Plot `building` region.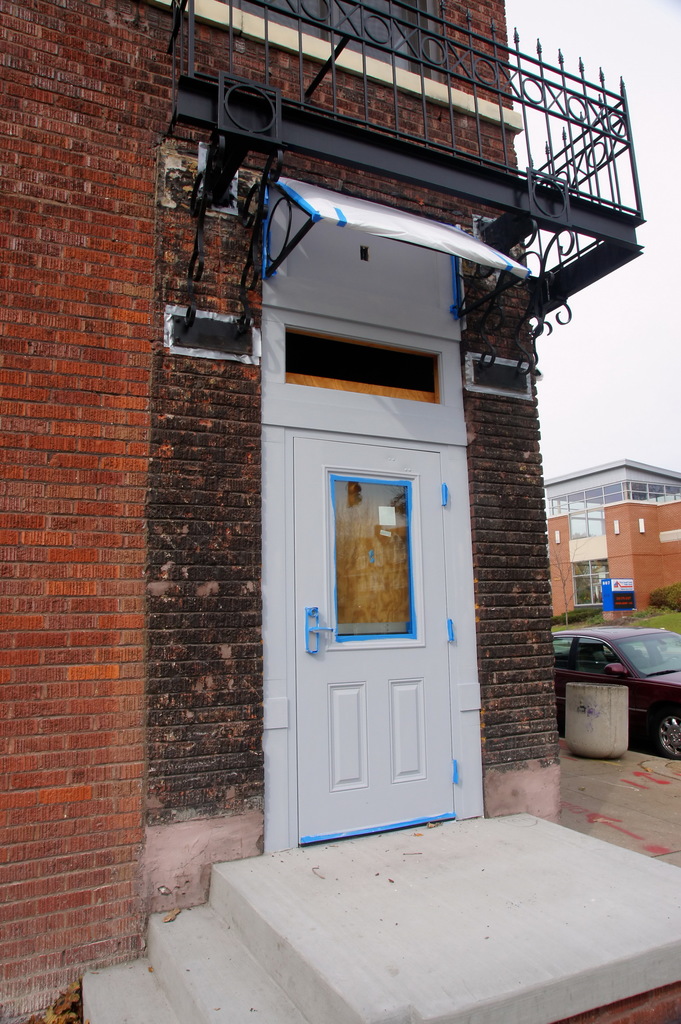
Plotted at [left=544, top=458, right=680, bottom=624].
